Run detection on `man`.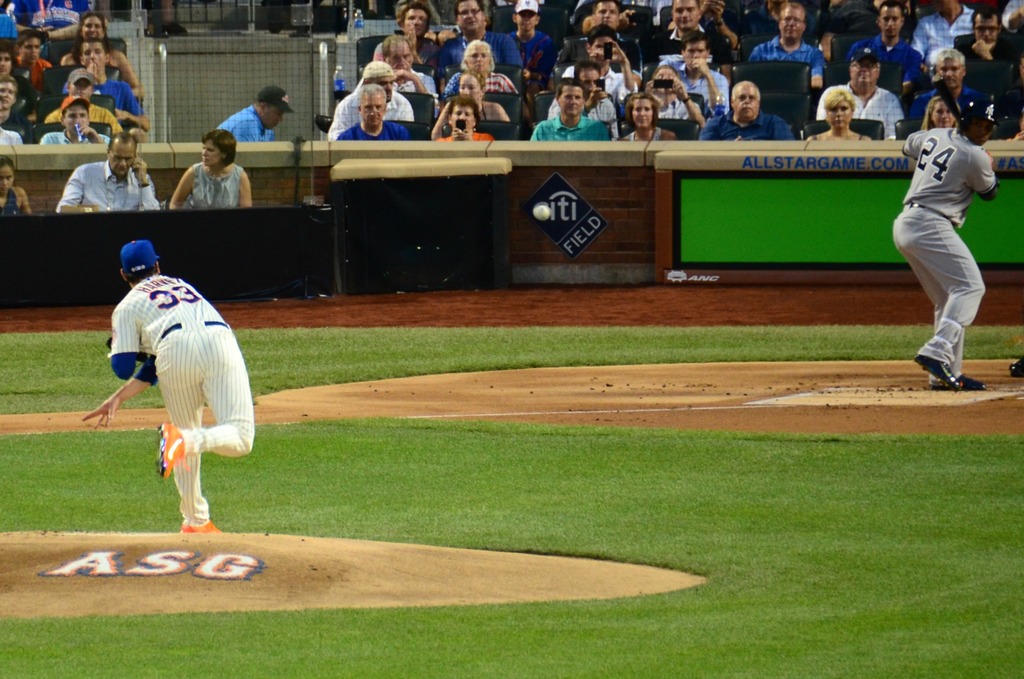
Result: bbox=(950, 3, 1023, 96).
